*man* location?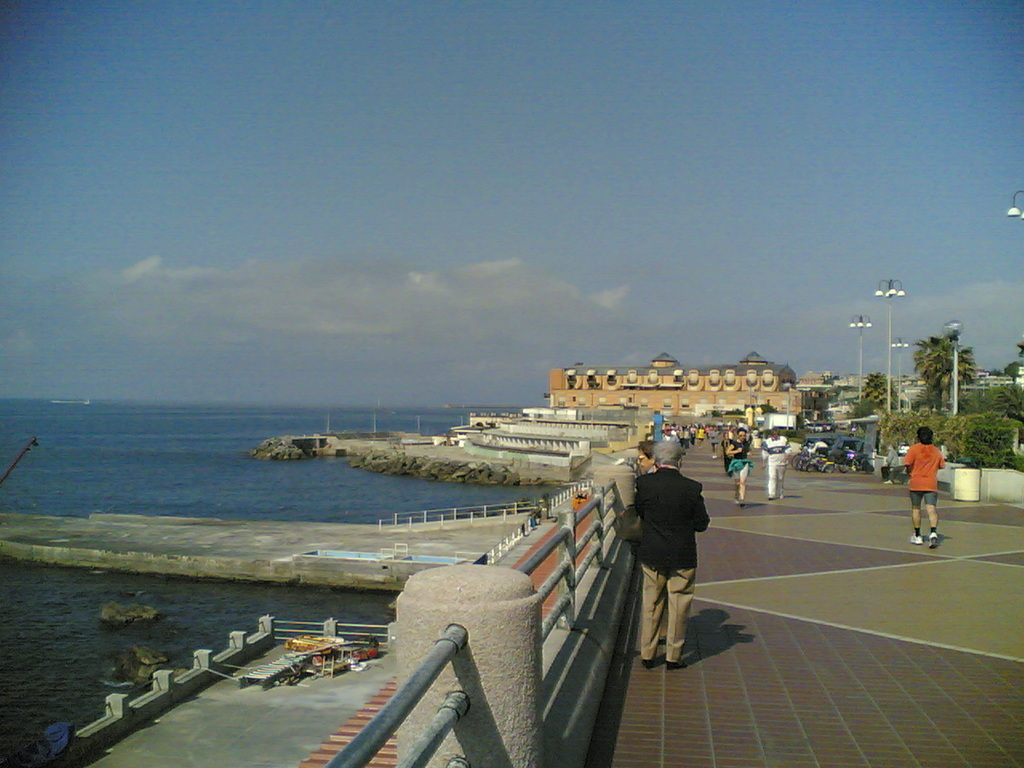
box=[895, 426, 947, 543]
